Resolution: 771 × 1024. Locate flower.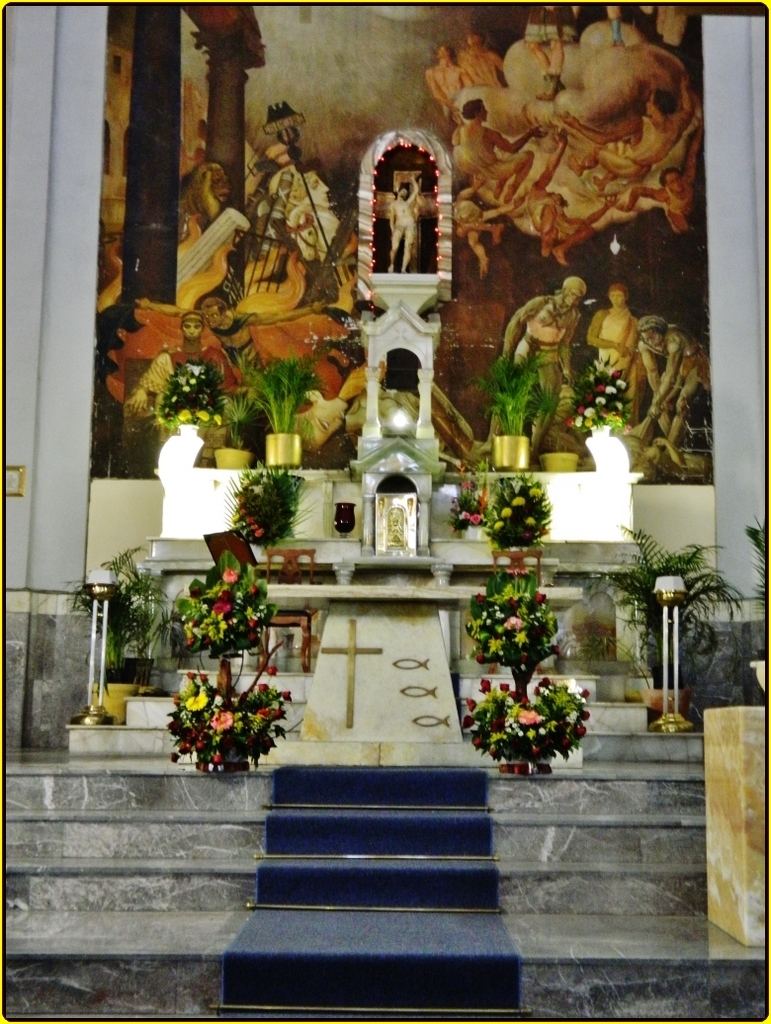
bbox(171, 718, 181, 730).
